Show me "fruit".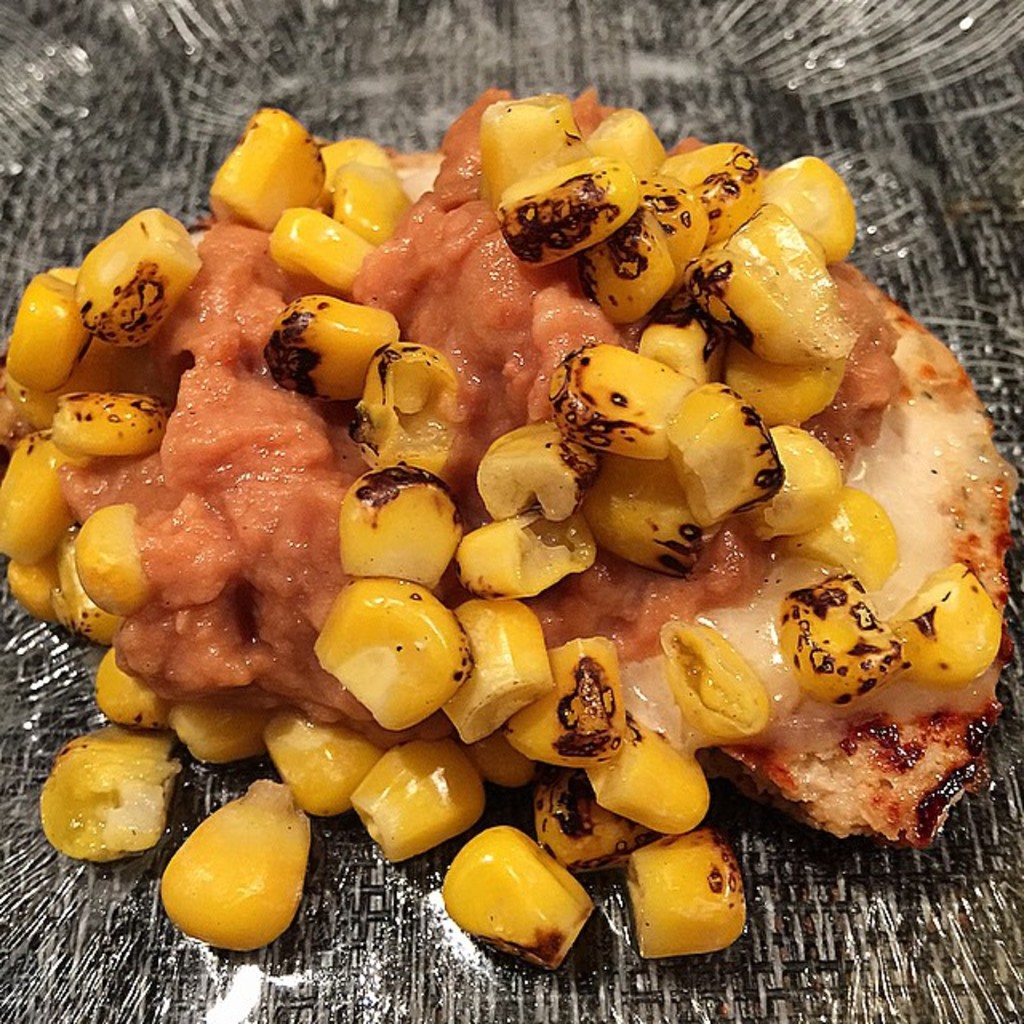
"fruit" is here: [x1=147, y1=784, x2=322, y2=950].
